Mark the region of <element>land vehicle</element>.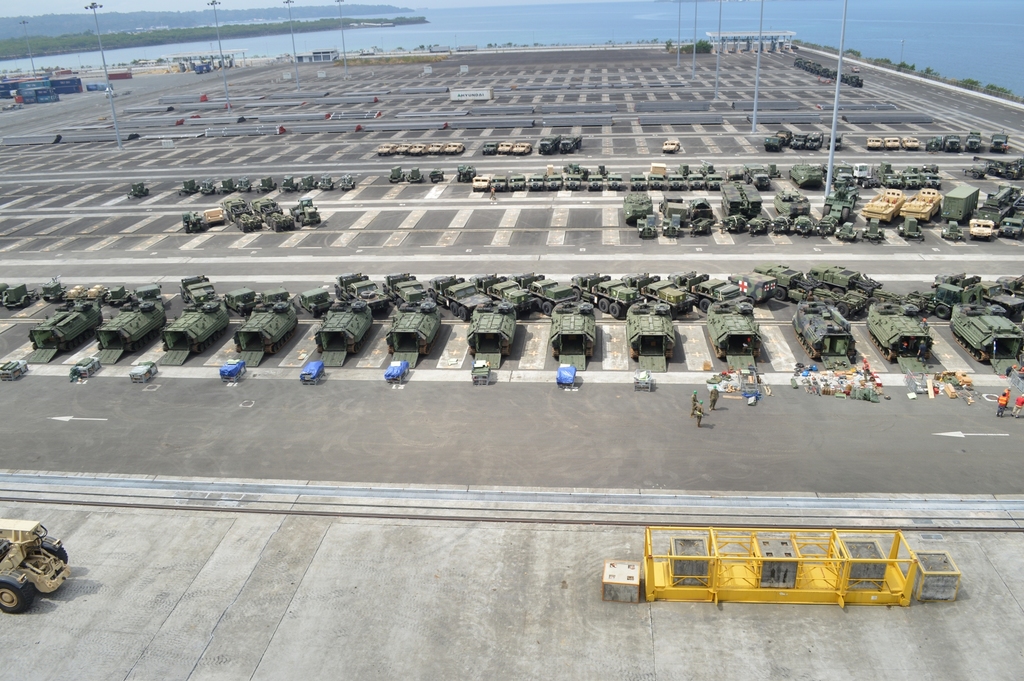
Region: {"left": 764, "top": 129, "right": 791, "bottom": 152}.
